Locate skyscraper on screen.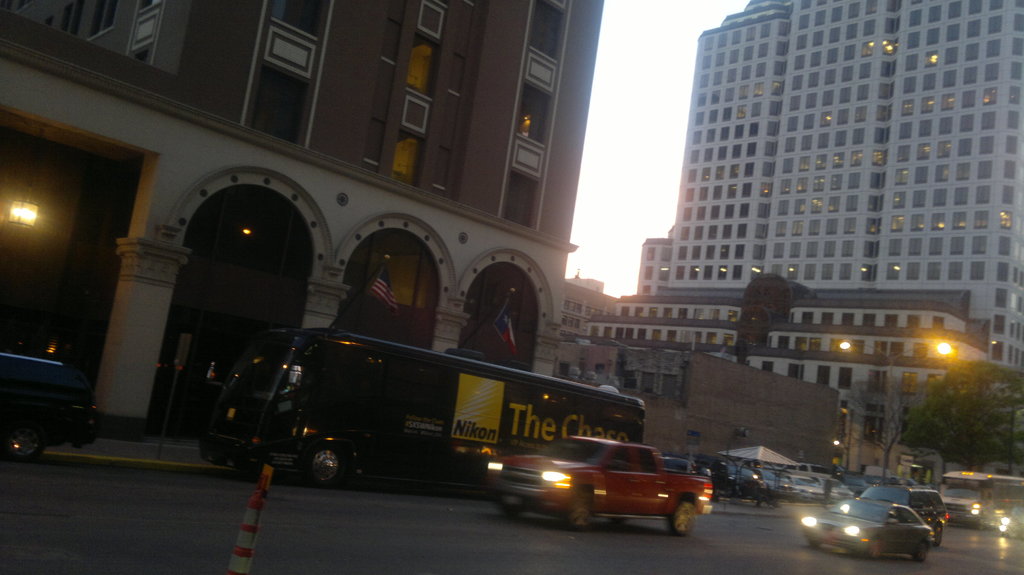
On screen at region(635, 0, 1023, 380).
